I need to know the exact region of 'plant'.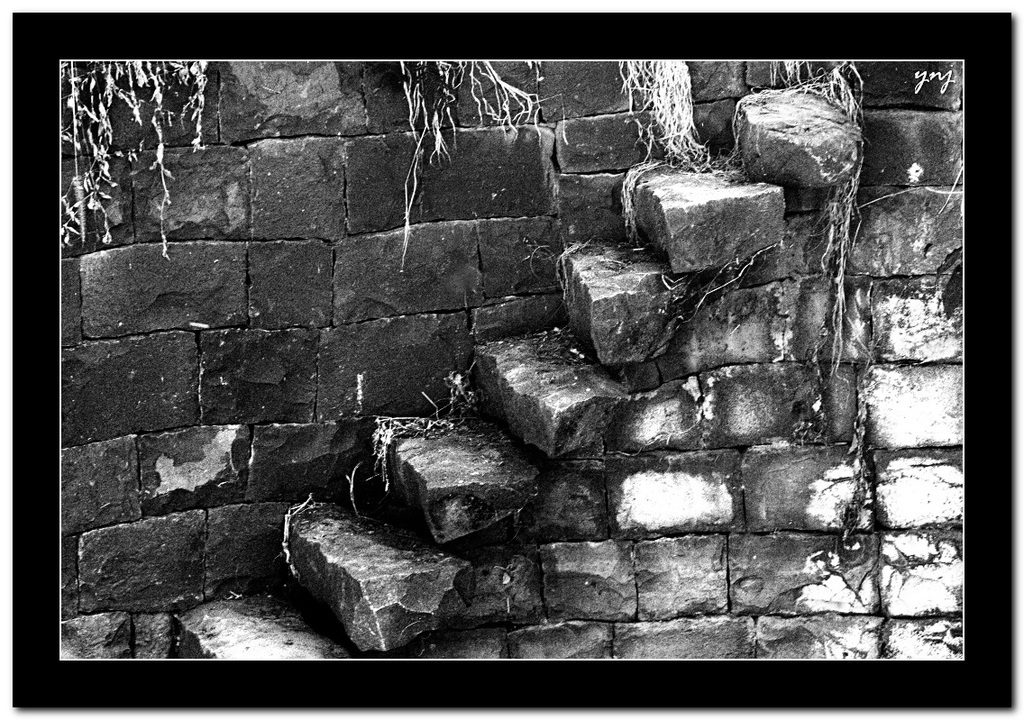
Region: [x1=615, y1=61, x2=704, y2=258].
